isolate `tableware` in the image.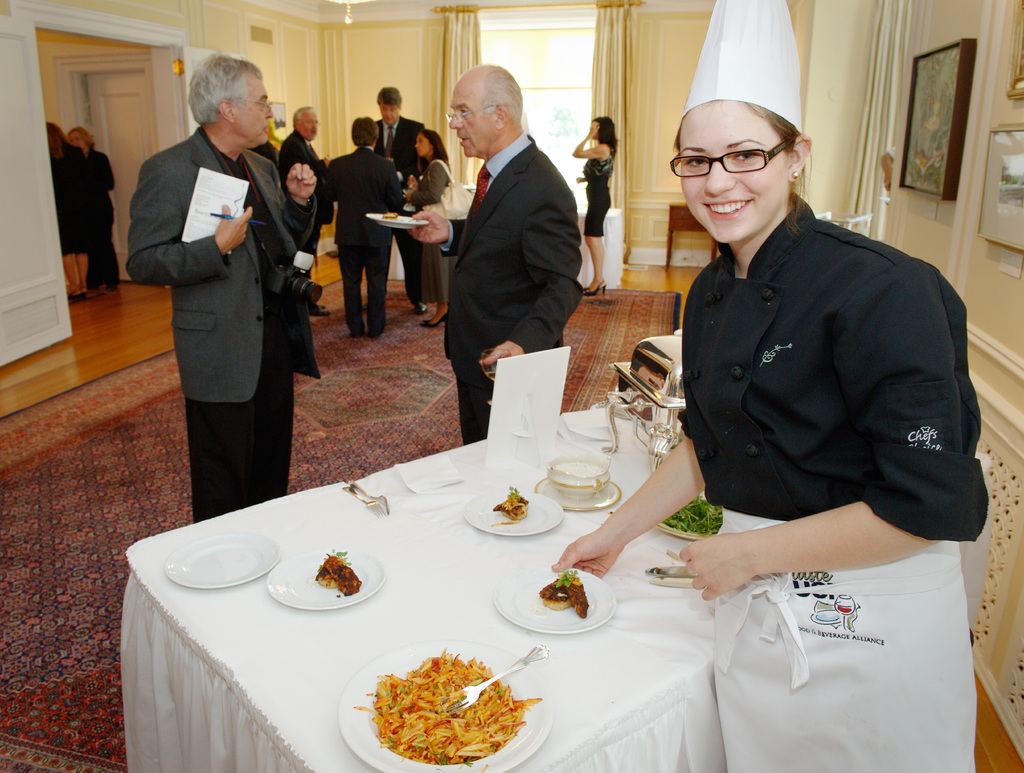
Isolated region: x1=264, y1=549, x2=385, y2=613.
